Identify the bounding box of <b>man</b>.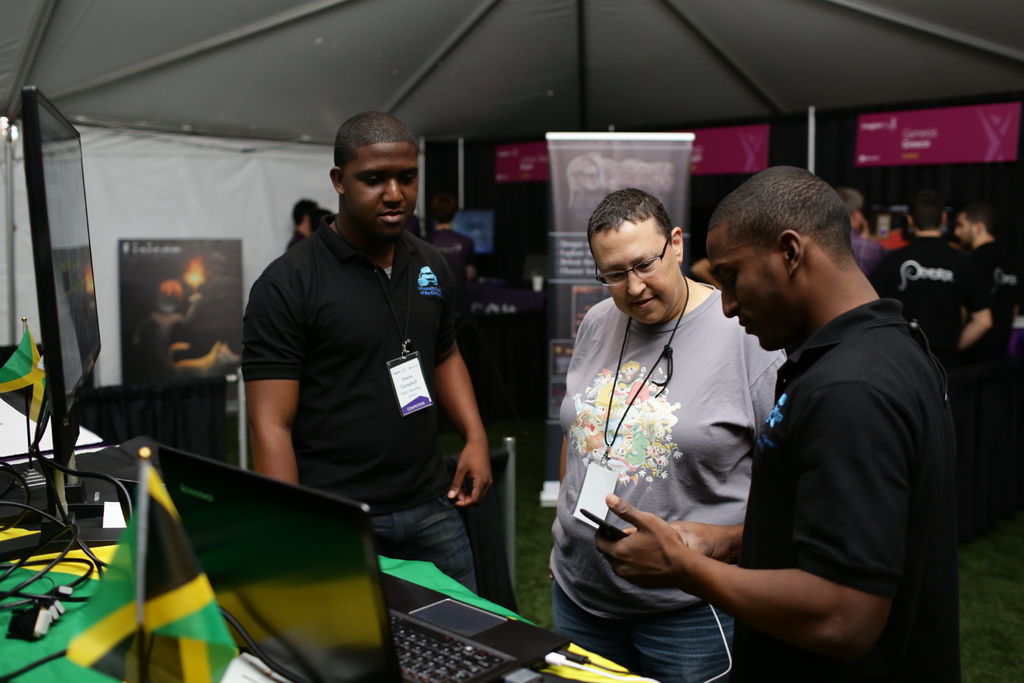
[232,105,484,572].
